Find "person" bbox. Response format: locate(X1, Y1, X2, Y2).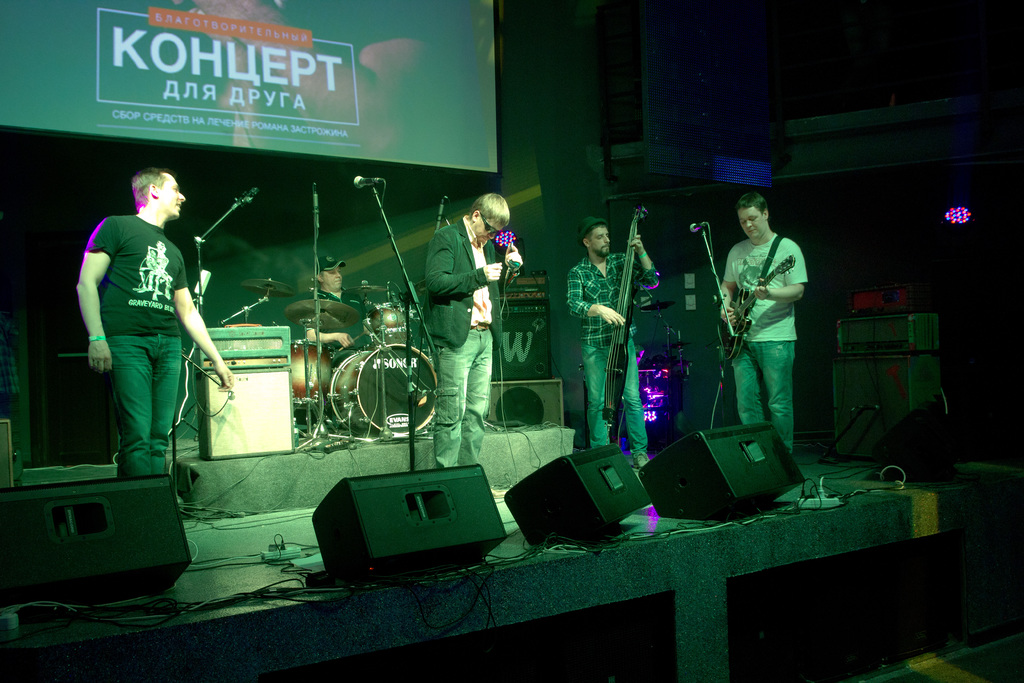
locate(67, 147, 214, 576).
